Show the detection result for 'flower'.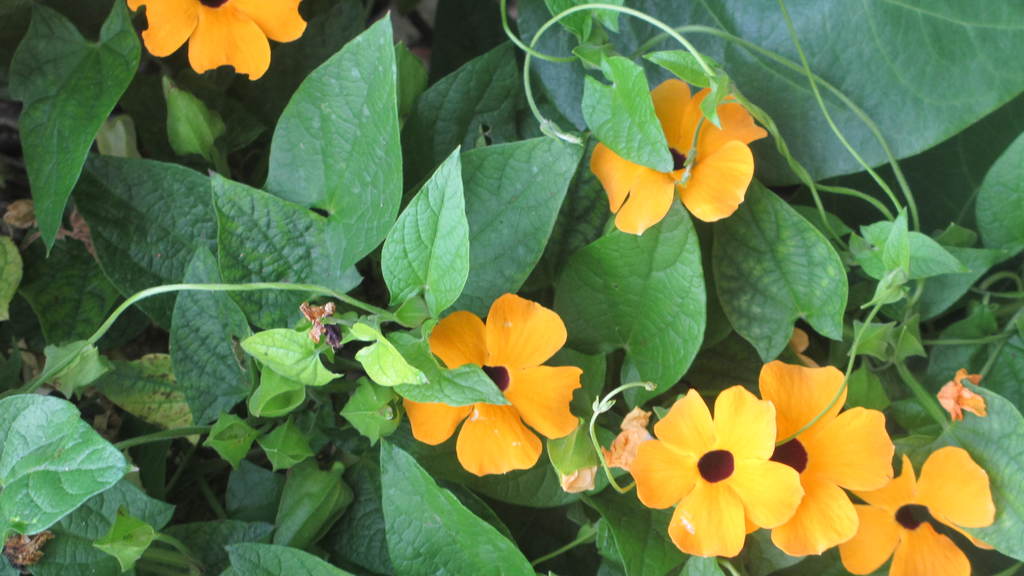
bbox=(396, 291, 586, 478).
